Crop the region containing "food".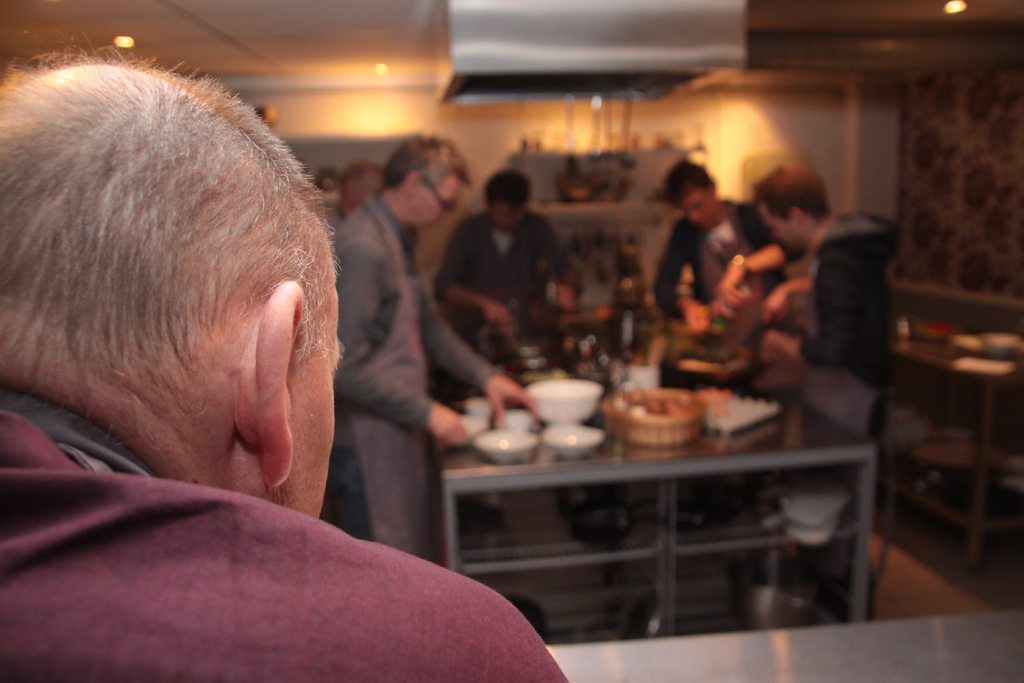
Crop region: box=[920, 317, 955, 338].
